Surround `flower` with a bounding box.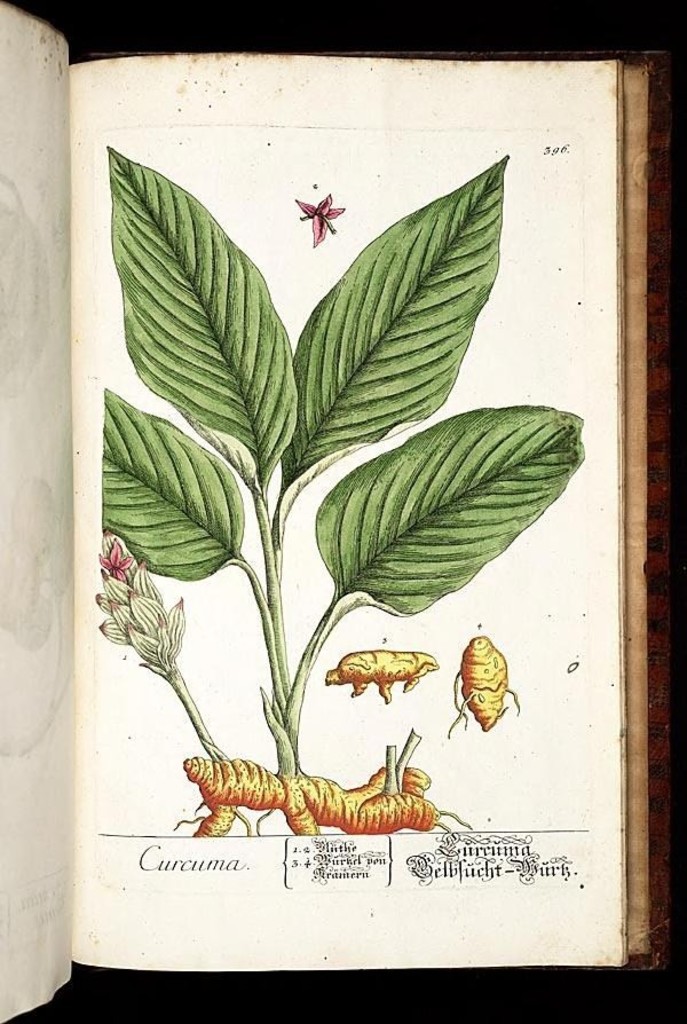
bbox(98, 533, 135, 582).
